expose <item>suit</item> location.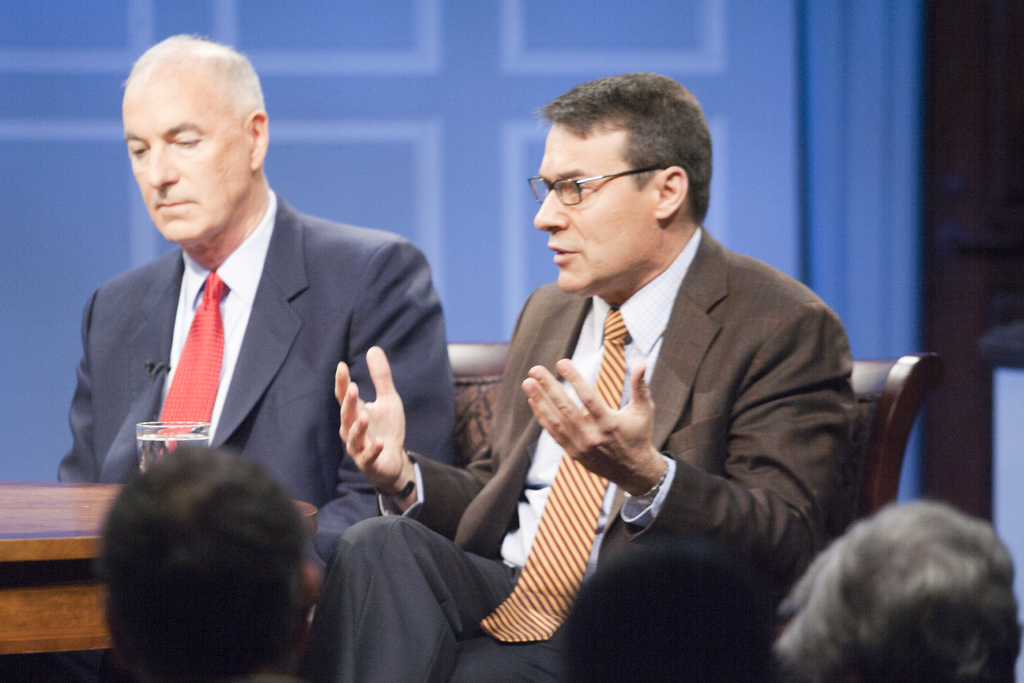
Exposed at 62, 129, 454, 536.
